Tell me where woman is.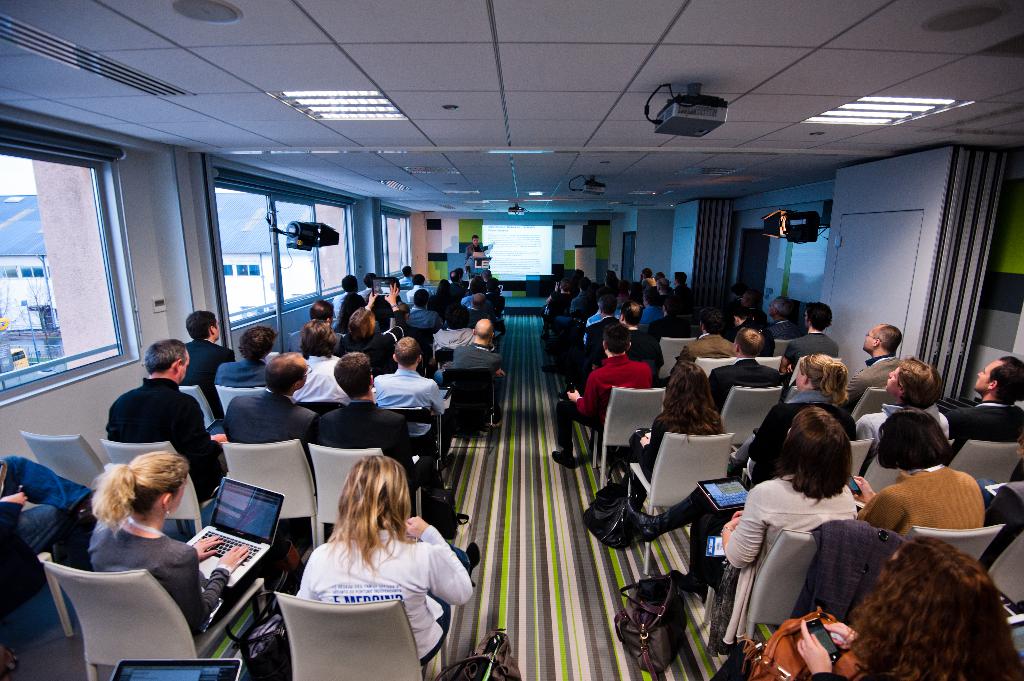
woman is at 346,282,405,378.
